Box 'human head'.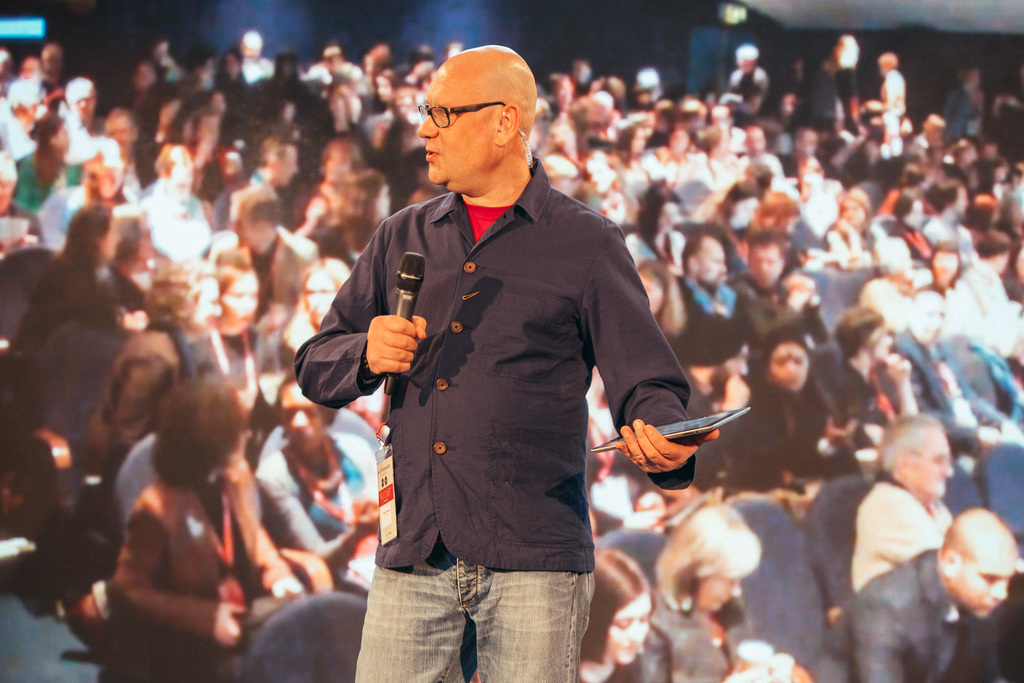
579:546:653:670.
